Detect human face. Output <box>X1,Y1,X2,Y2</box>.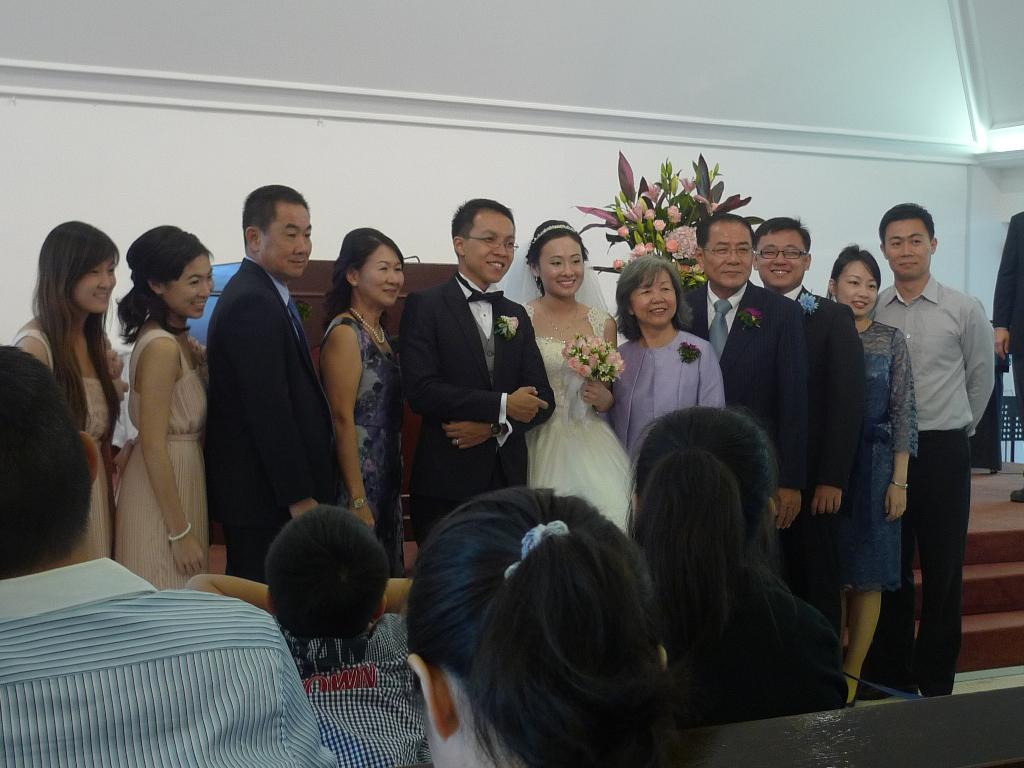
<box>628,262,677,327</box>.
